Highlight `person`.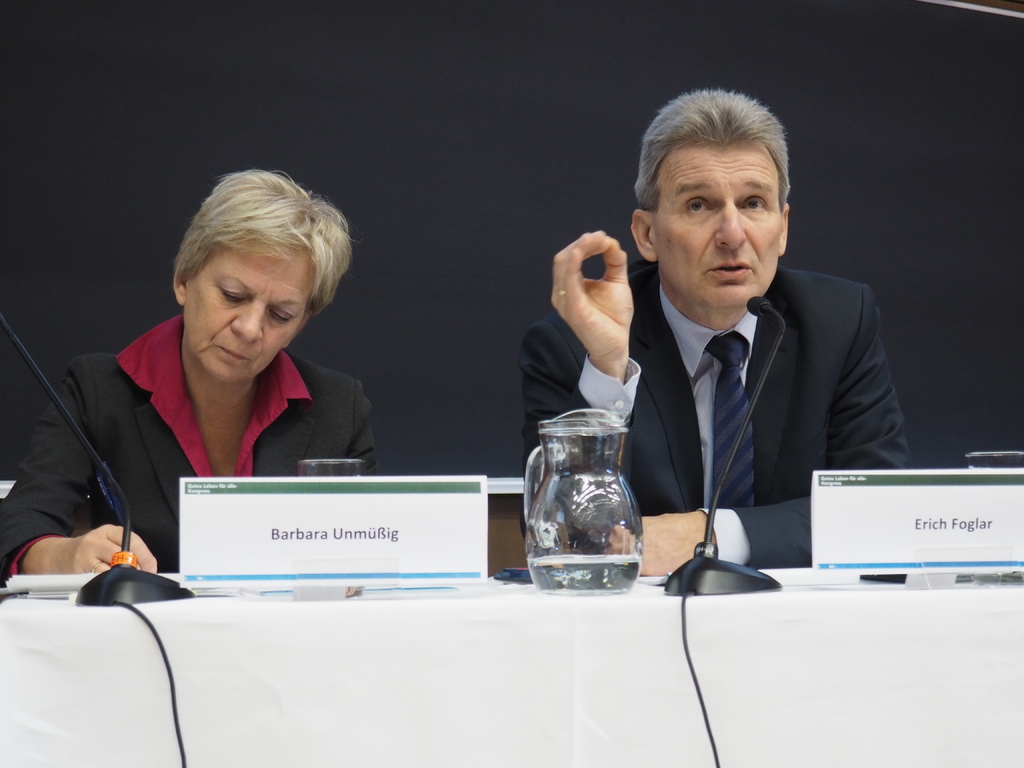
Highlighted region: (x1=38, y1=148, x2=346, y2=621).
